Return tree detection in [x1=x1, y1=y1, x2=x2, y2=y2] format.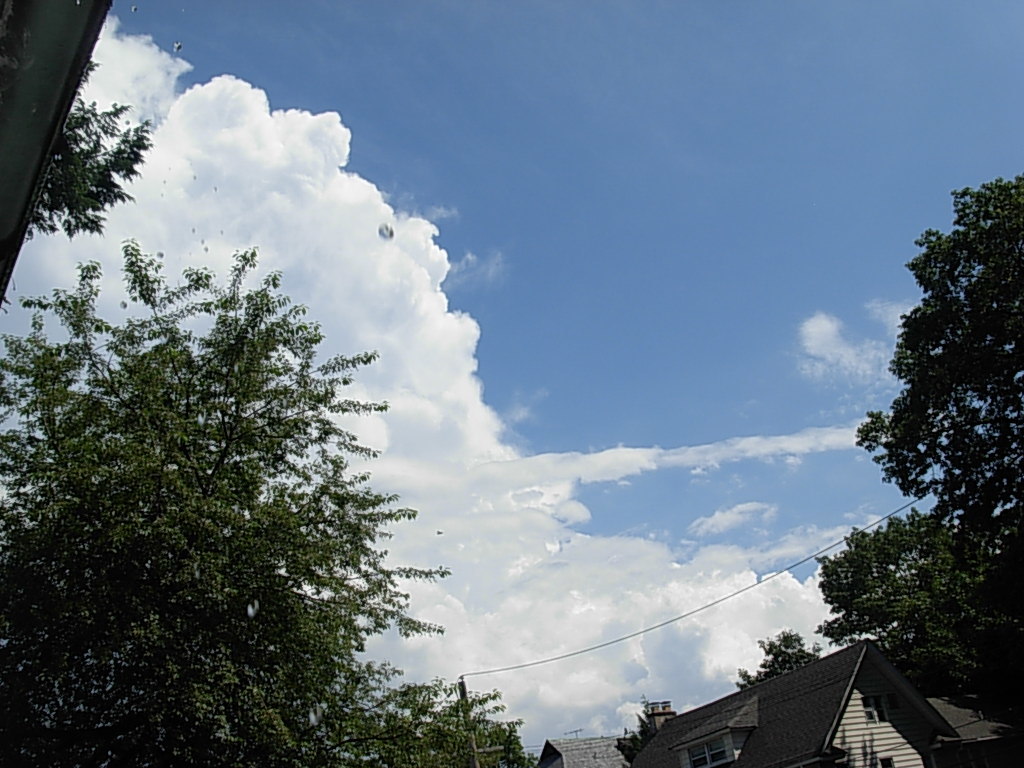
[x1=730, y1=628, x2=833, y2=691].
